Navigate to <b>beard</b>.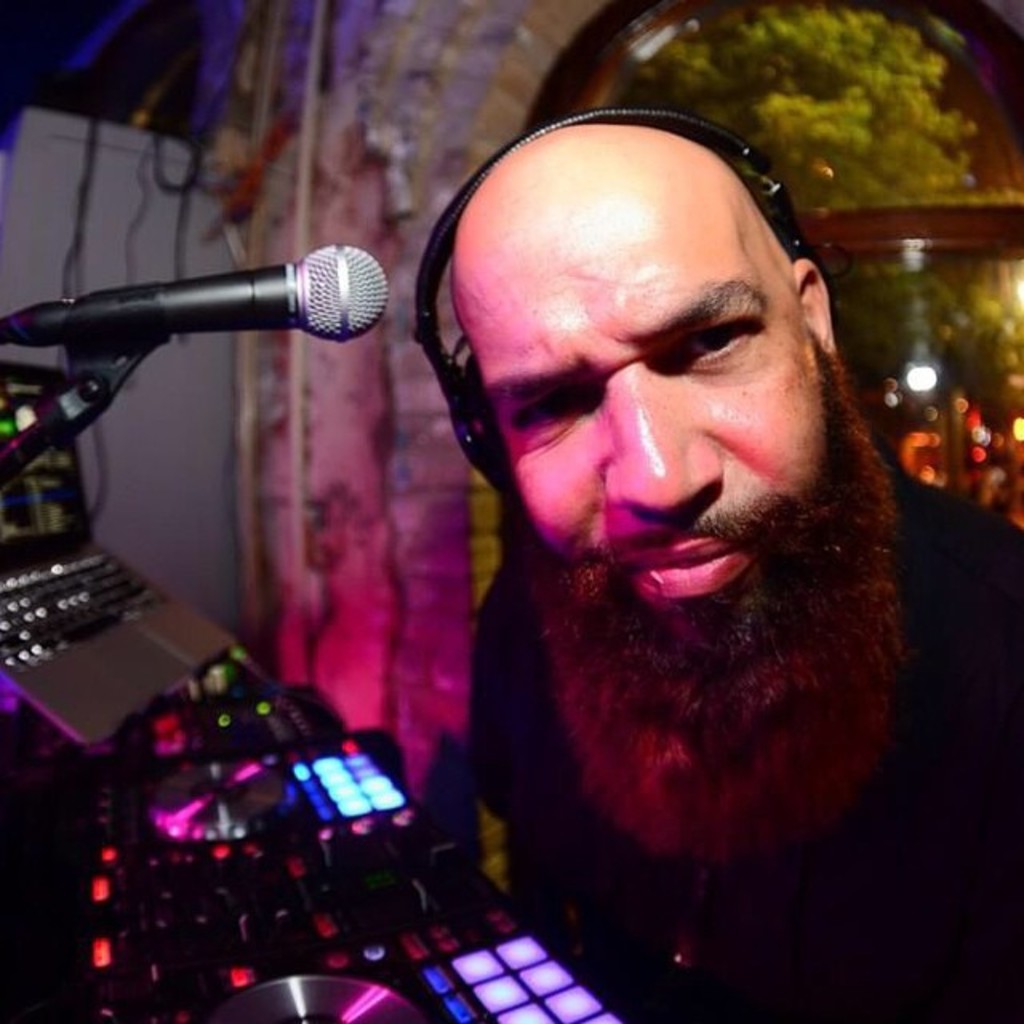
Navigation target: 490/290/957/886.
